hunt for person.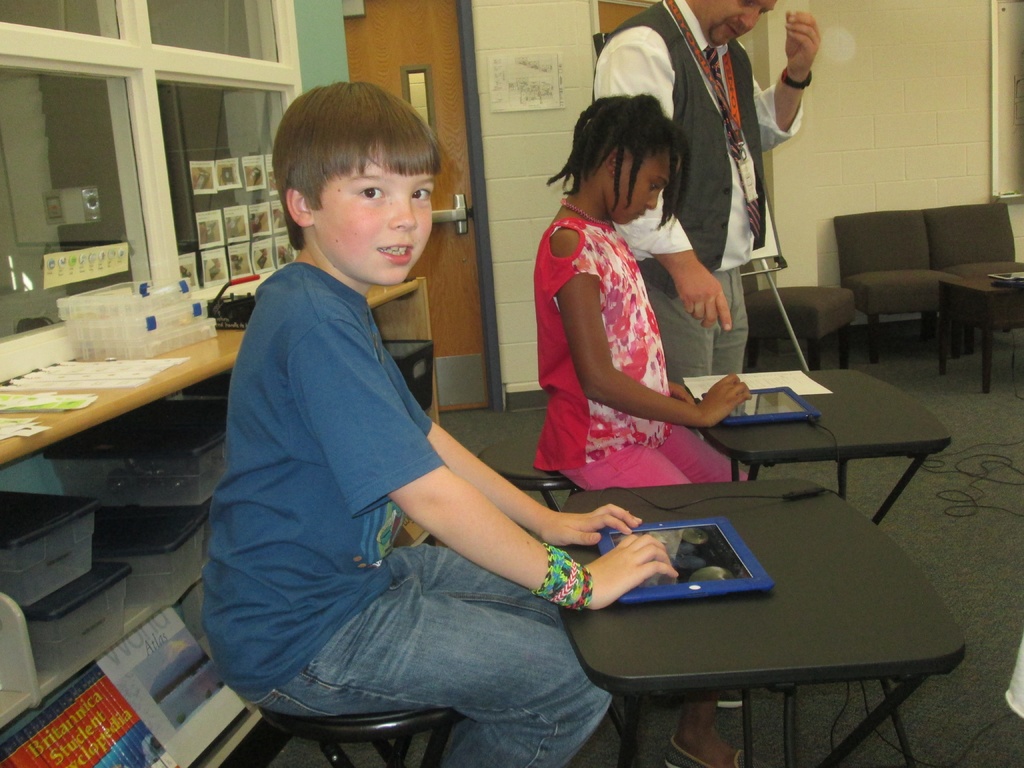
Hunted down at crop(531, 88, 750, 767).
